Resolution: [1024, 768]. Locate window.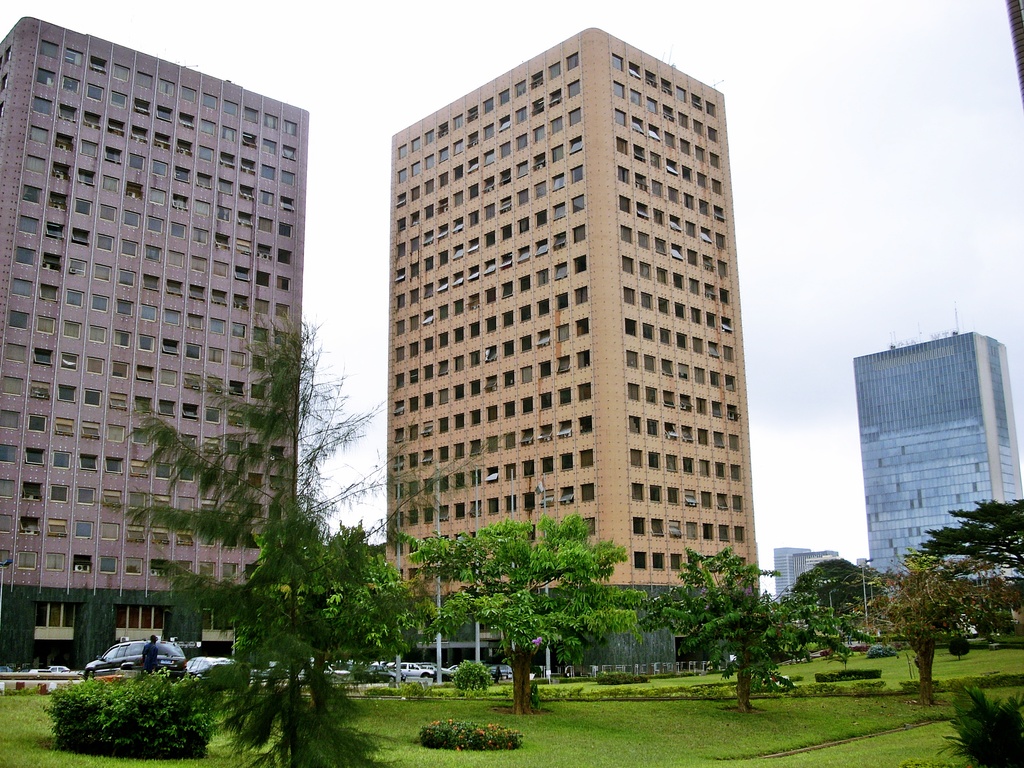
<region>440, 449, 448, 458</region>.
